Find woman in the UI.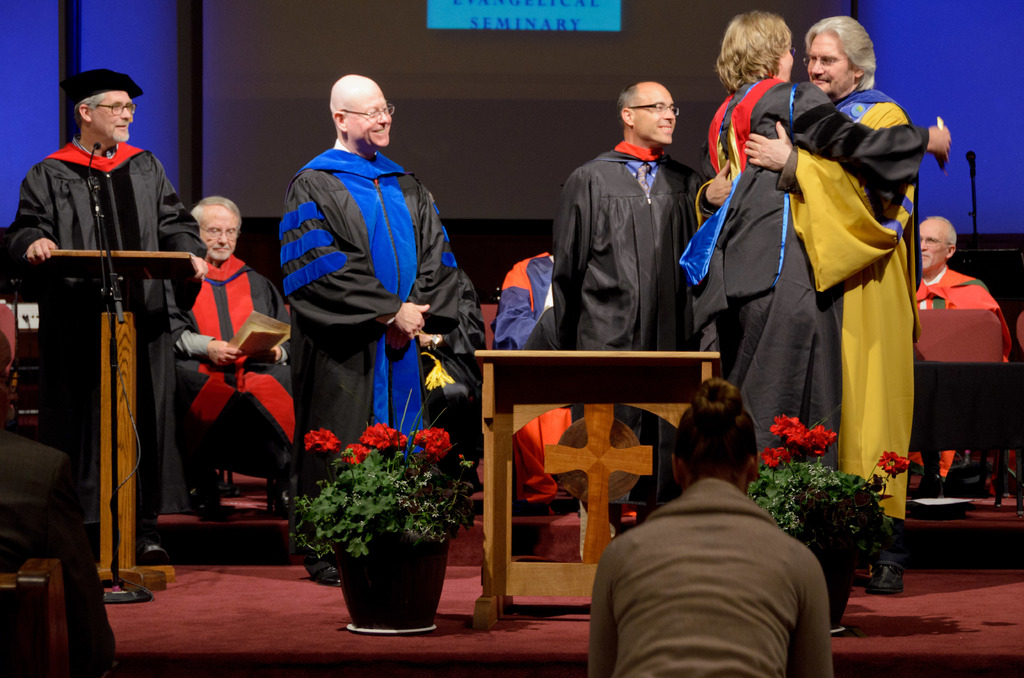
UI element at <region>727, 33, 932, 528</region>.
